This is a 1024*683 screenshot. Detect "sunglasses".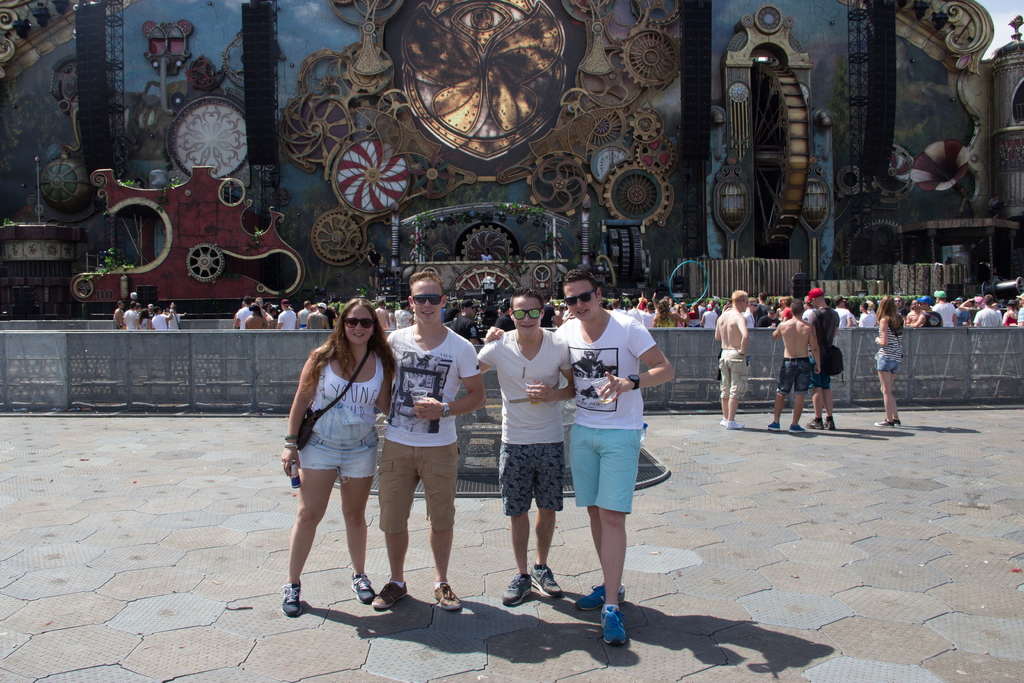
bbox=(412, 293, 441, 306).
